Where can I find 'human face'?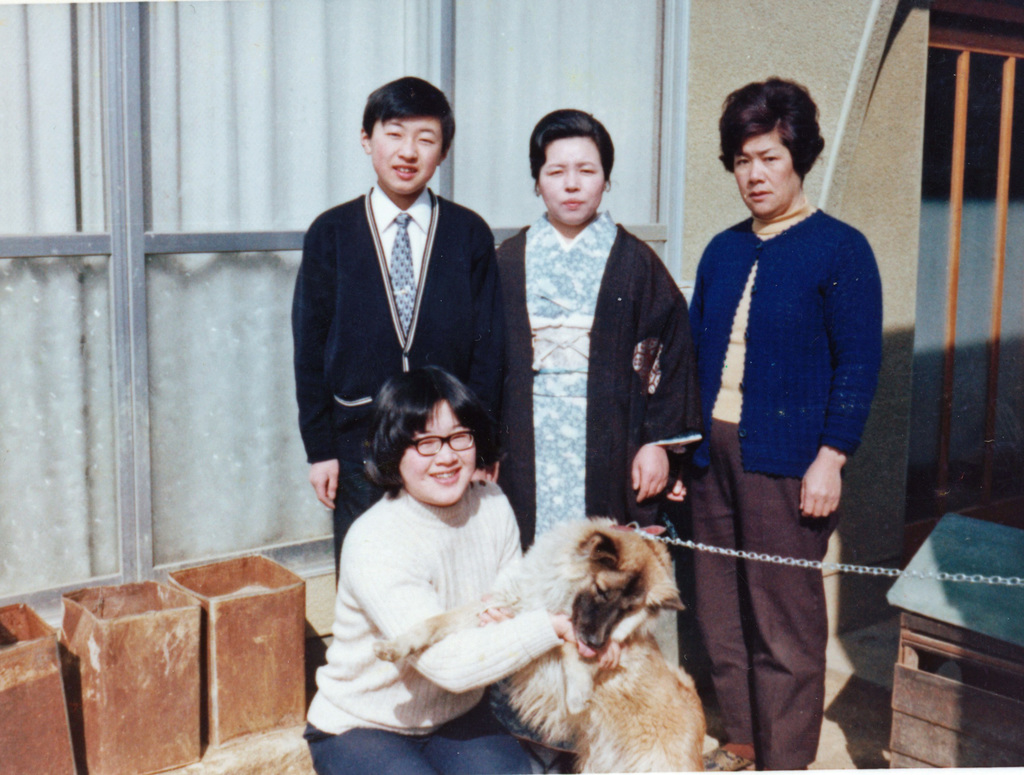
You can find it at 397,399,475,505.
